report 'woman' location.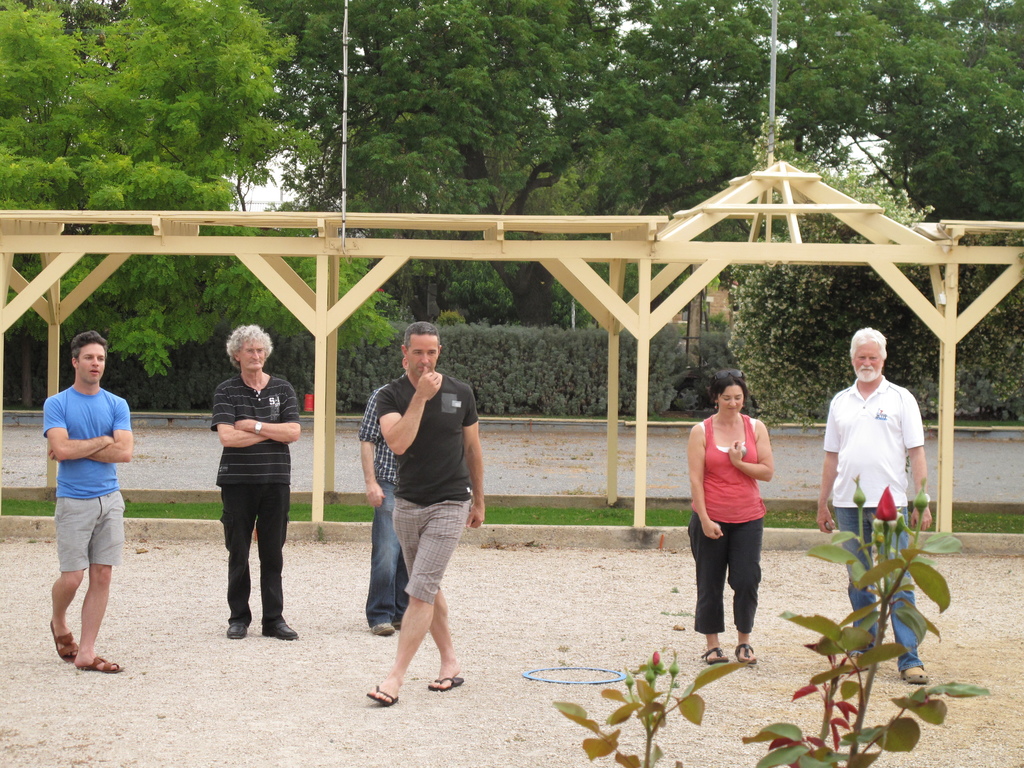
Report: (687,370,777,667).
